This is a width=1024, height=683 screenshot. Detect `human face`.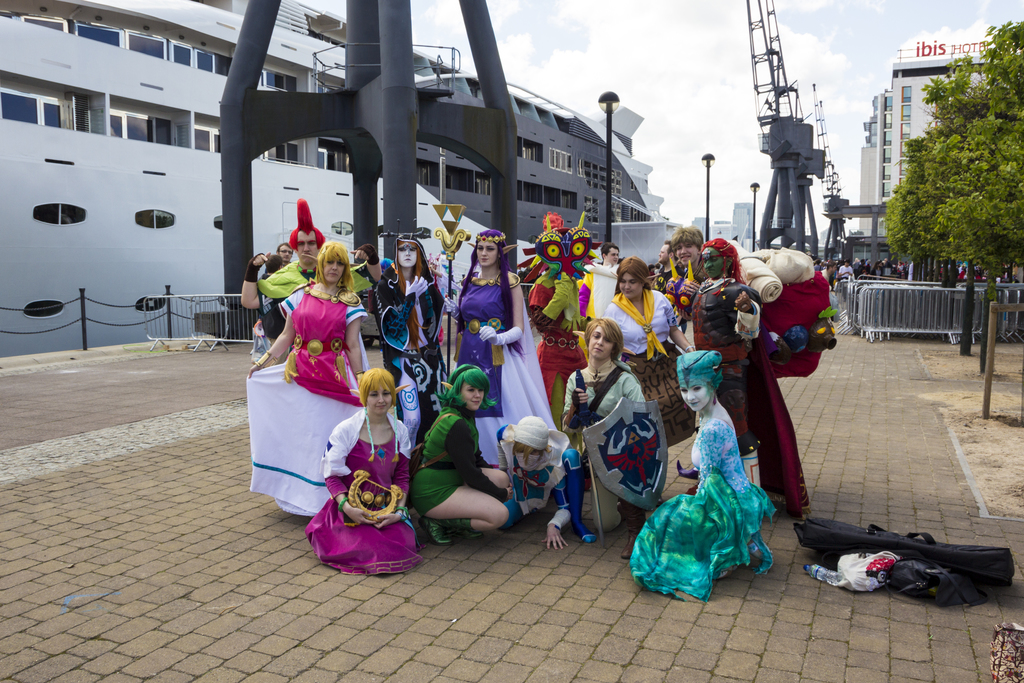
locate(324, 252, 345, 278).
